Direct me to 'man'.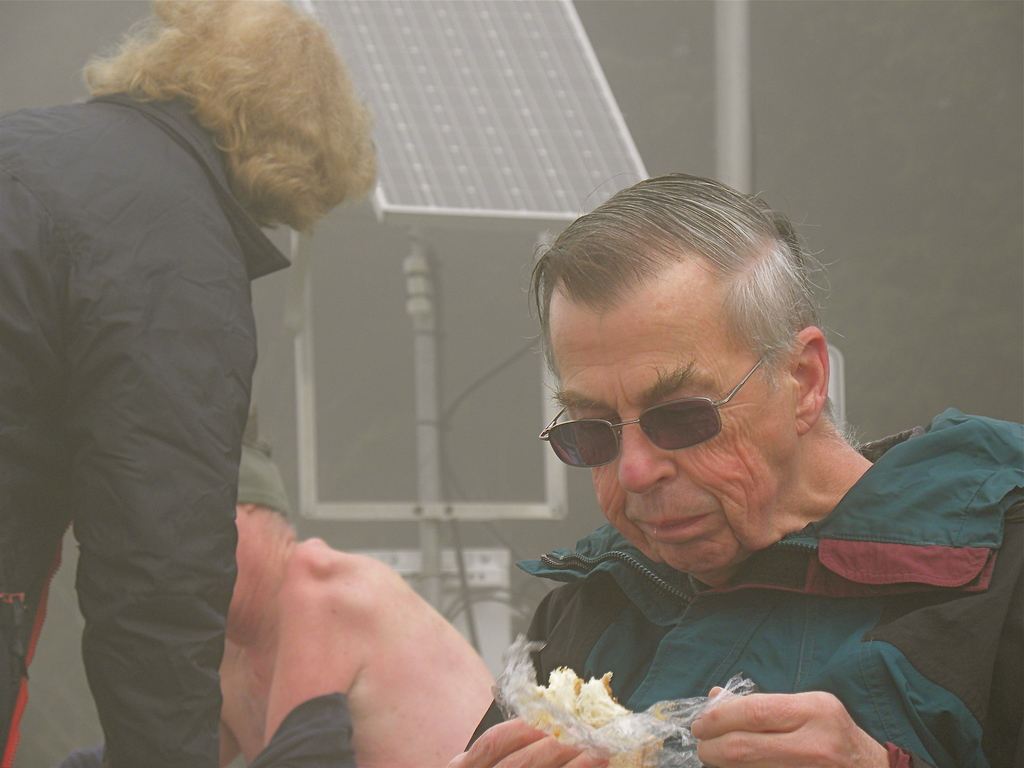
Direction: <box>0,0,383,767</box>.
